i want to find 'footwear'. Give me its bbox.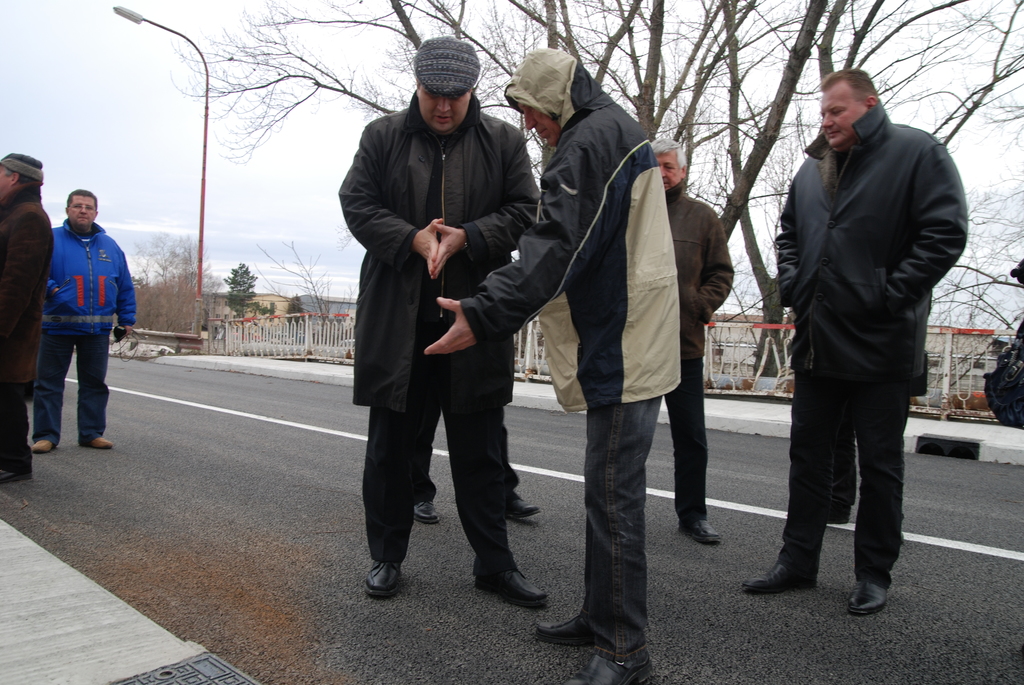
x1=351, y1=552, x2=417, y2=617.
